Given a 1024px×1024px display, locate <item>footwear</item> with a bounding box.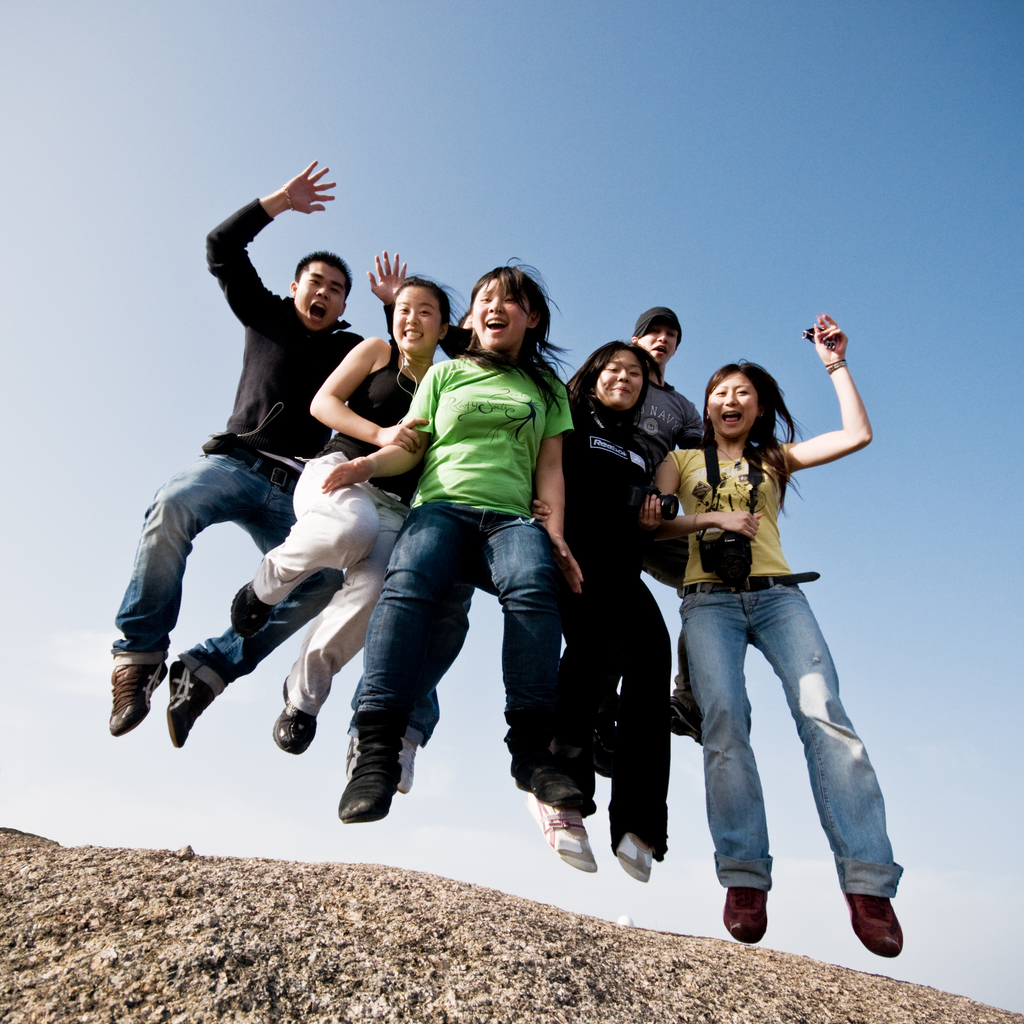
Located: {"left": 399, "top": 734, "right": 423, "bottom": 793}.
